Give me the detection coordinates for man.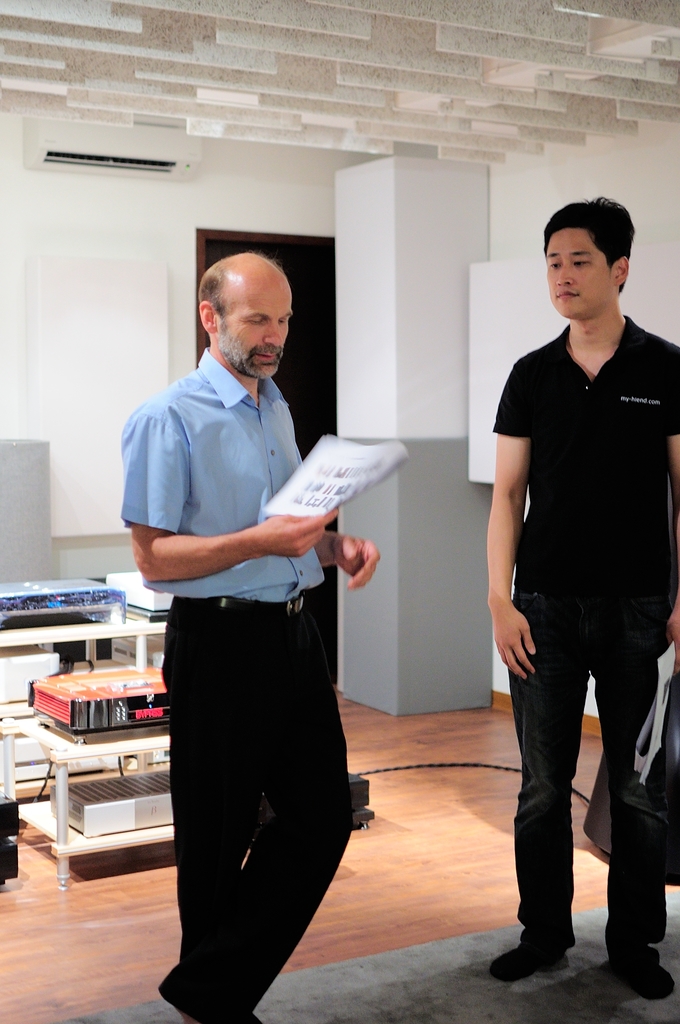
{"left": 485, "top": 195, "right": 679, "bottom": 1005}.
